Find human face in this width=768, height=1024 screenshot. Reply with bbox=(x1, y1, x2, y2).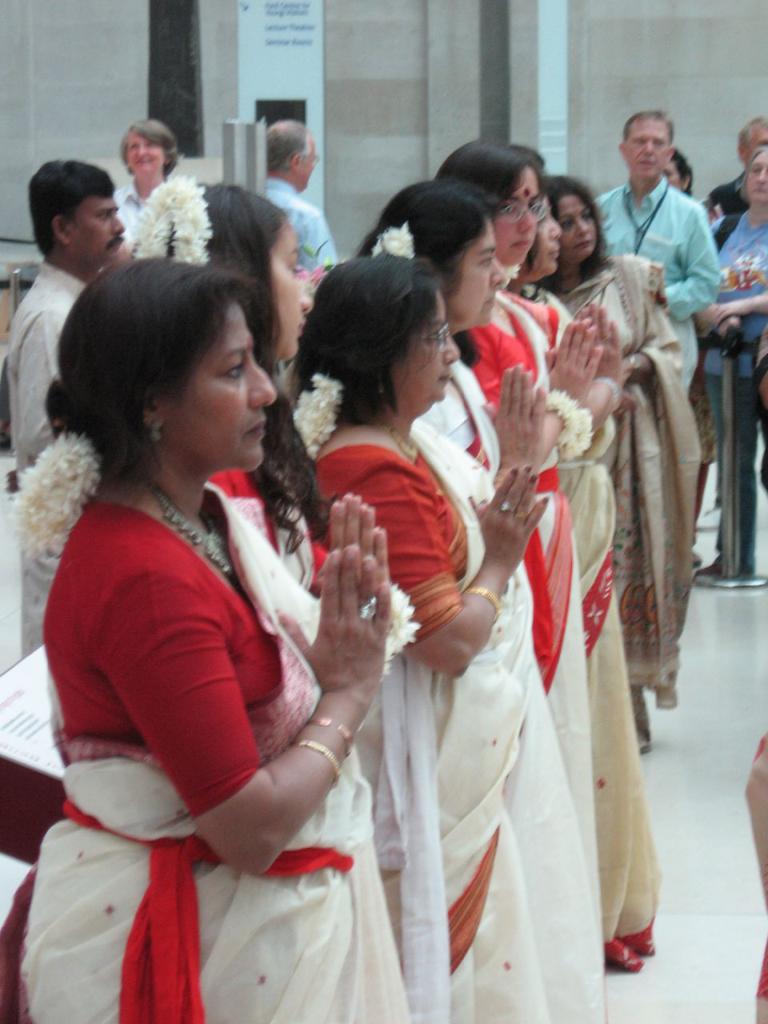
bbox=(538, 203, 559, 270).
